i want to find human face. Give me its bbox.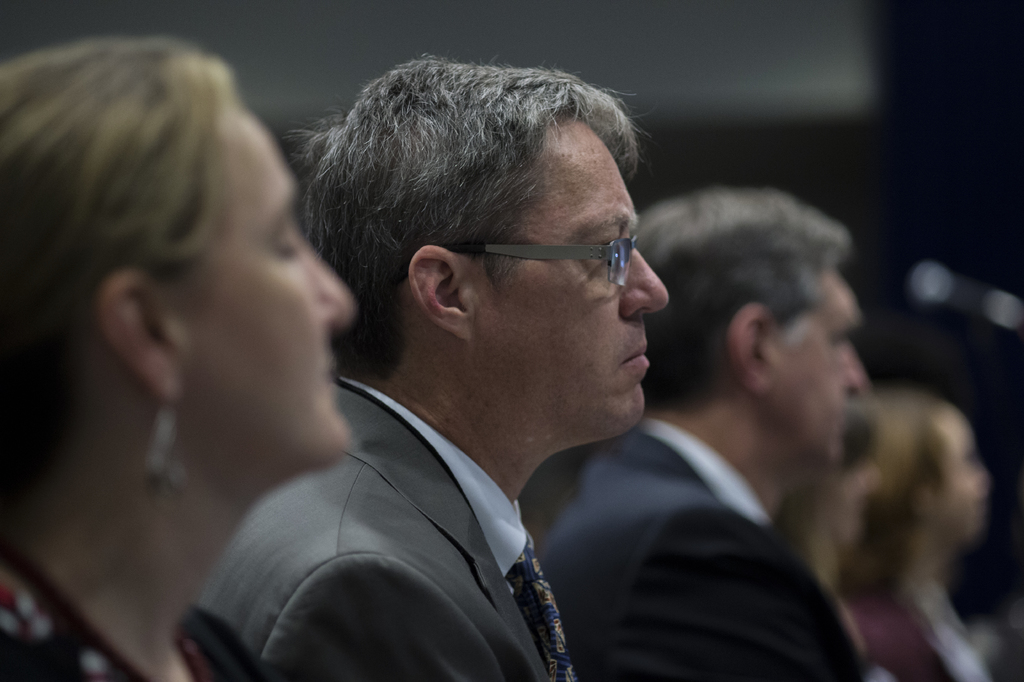
BBox(940, 400, 988, 538).
